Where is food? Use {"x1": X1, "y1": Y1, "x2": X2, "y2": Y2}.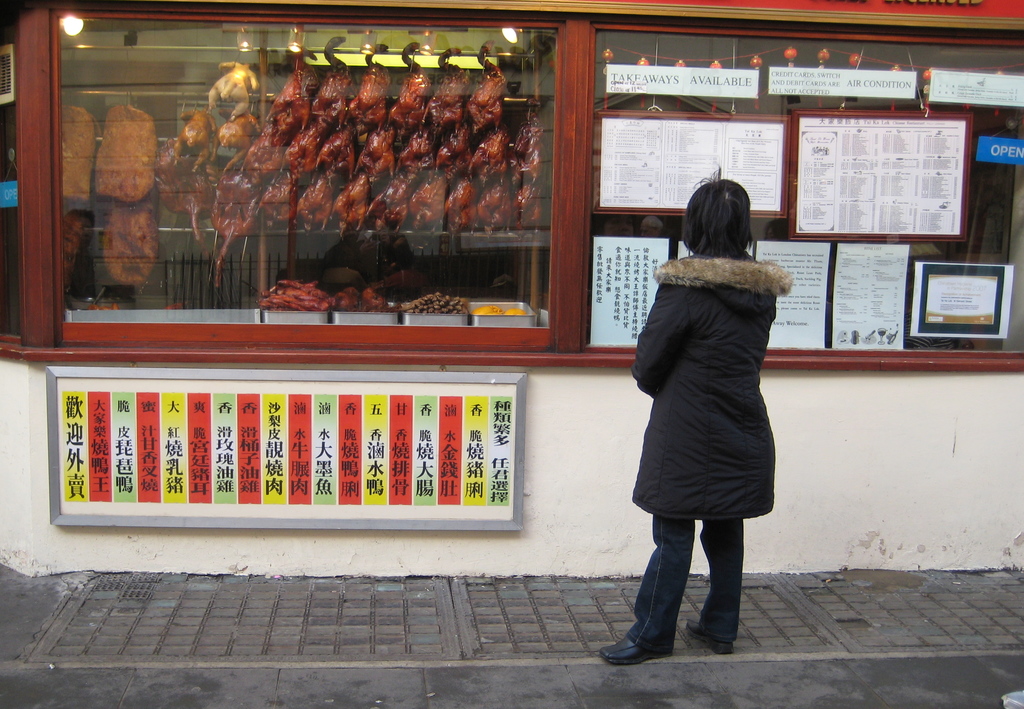
{"x1": 396, "y1": 291, "x2": 471, "y2": 317}.
